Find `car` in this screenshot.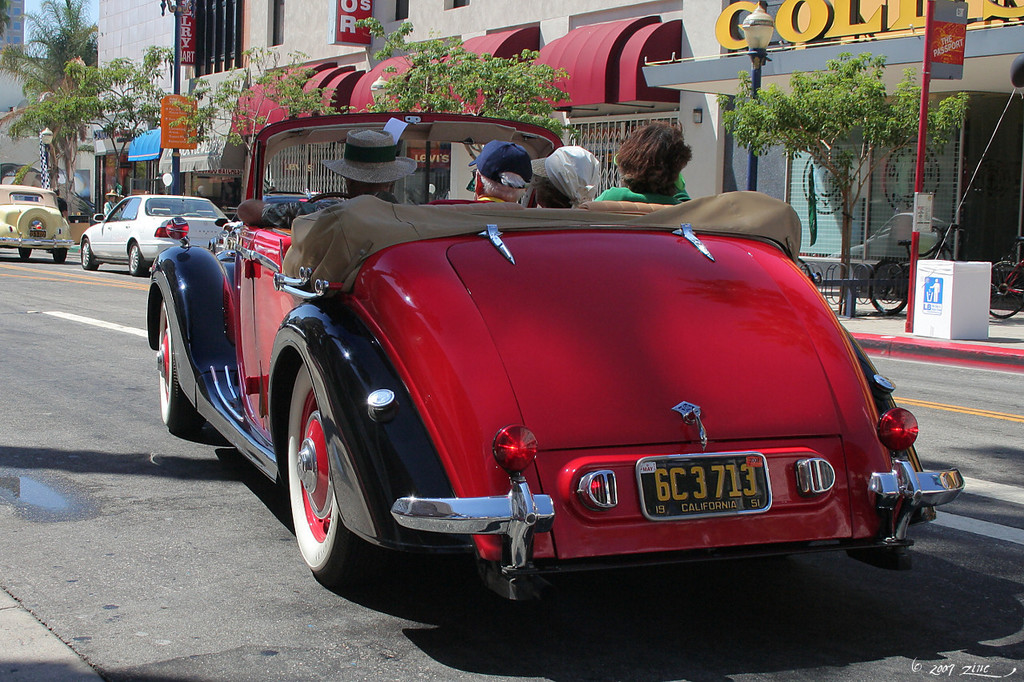
The bounding box for `car` is bbox(83, 196, 235, 273).
